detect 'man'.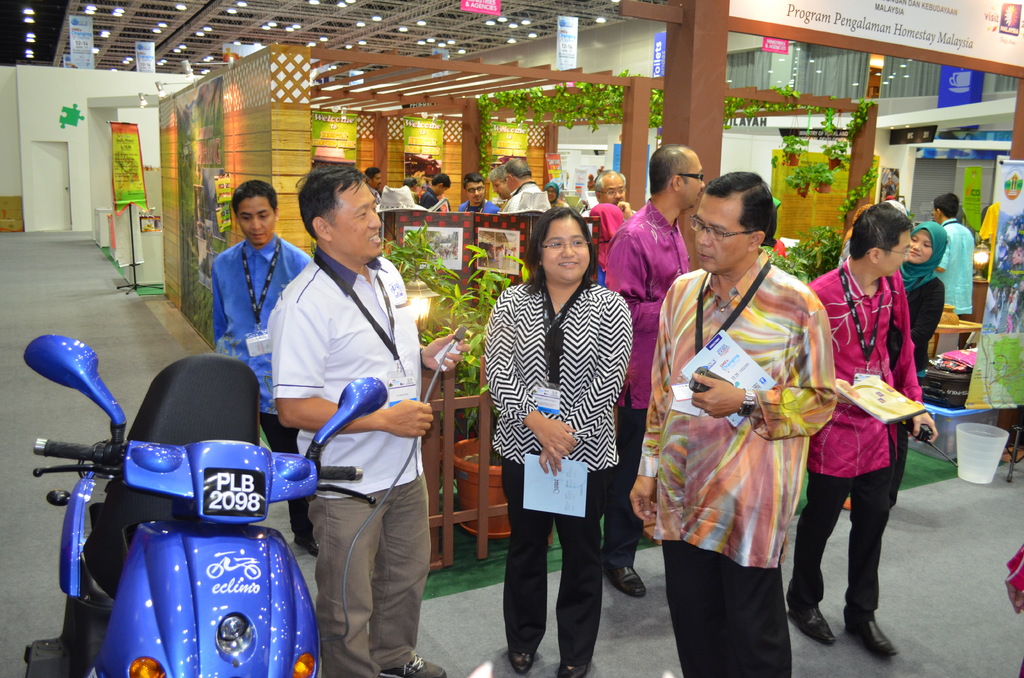
Detected at bbox=[403, 179, 416, 199].
